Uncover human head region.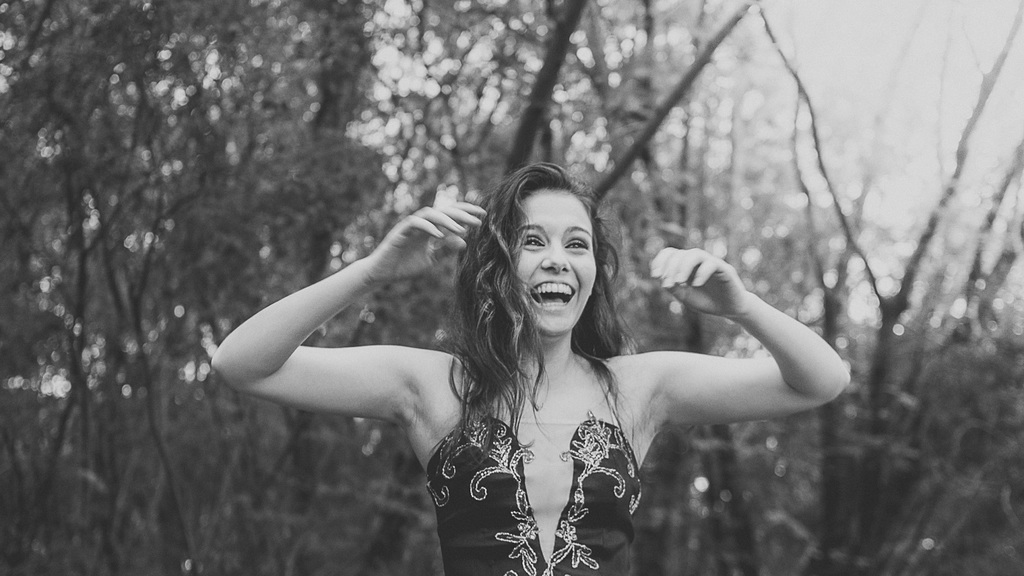
Uncovered: locate(482, 159, 606, 312).
